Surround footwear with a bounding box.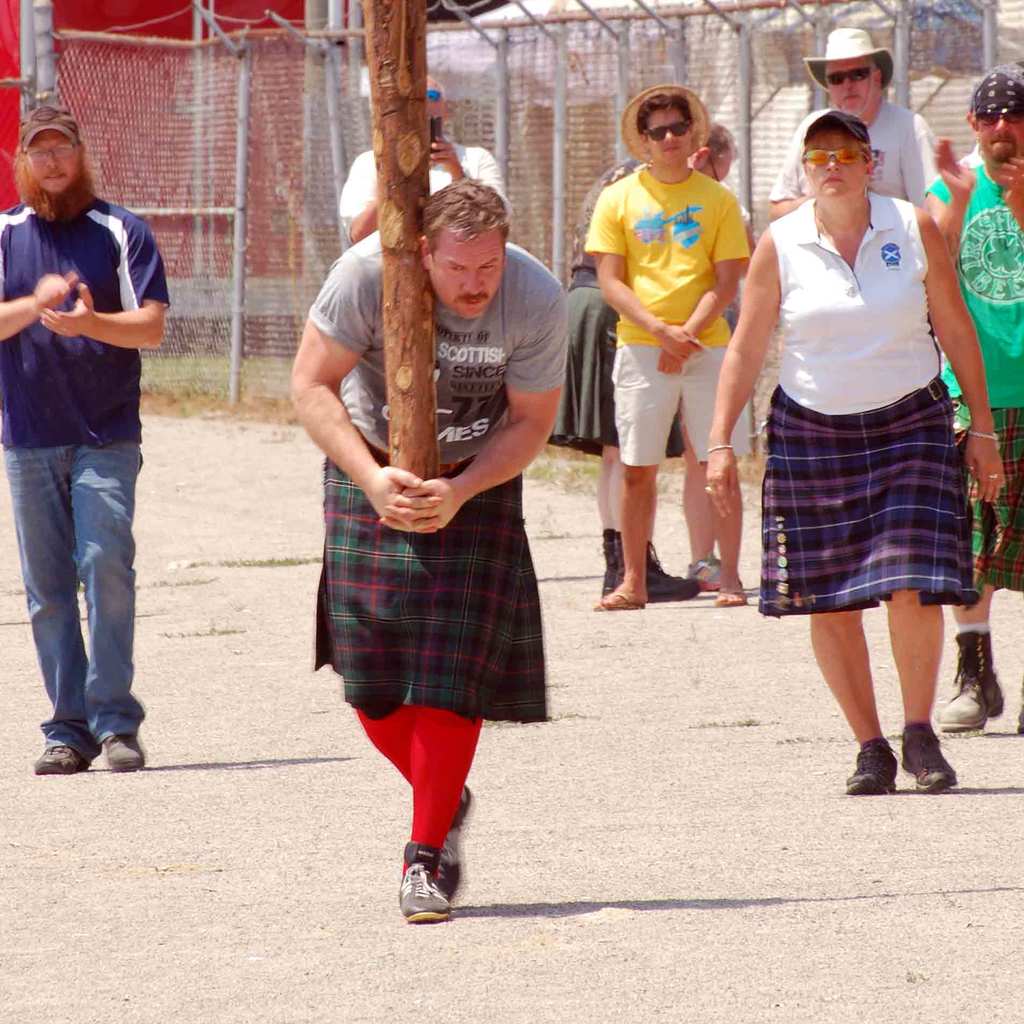
445:777:473:901.
